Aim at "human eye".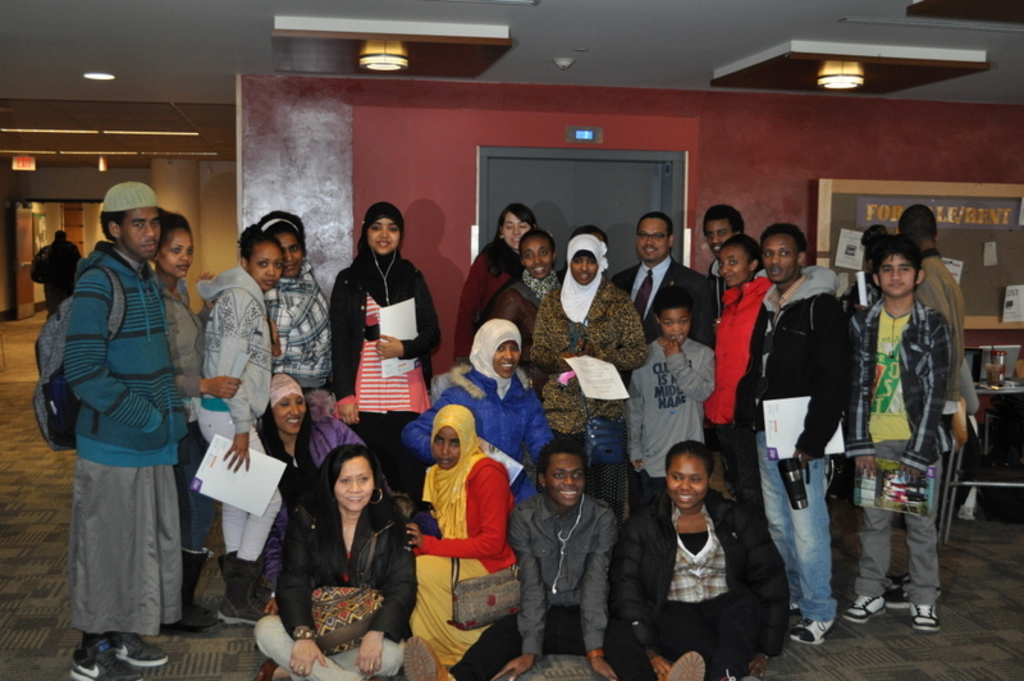
Aimed at region(294, 397, 305, 406).
